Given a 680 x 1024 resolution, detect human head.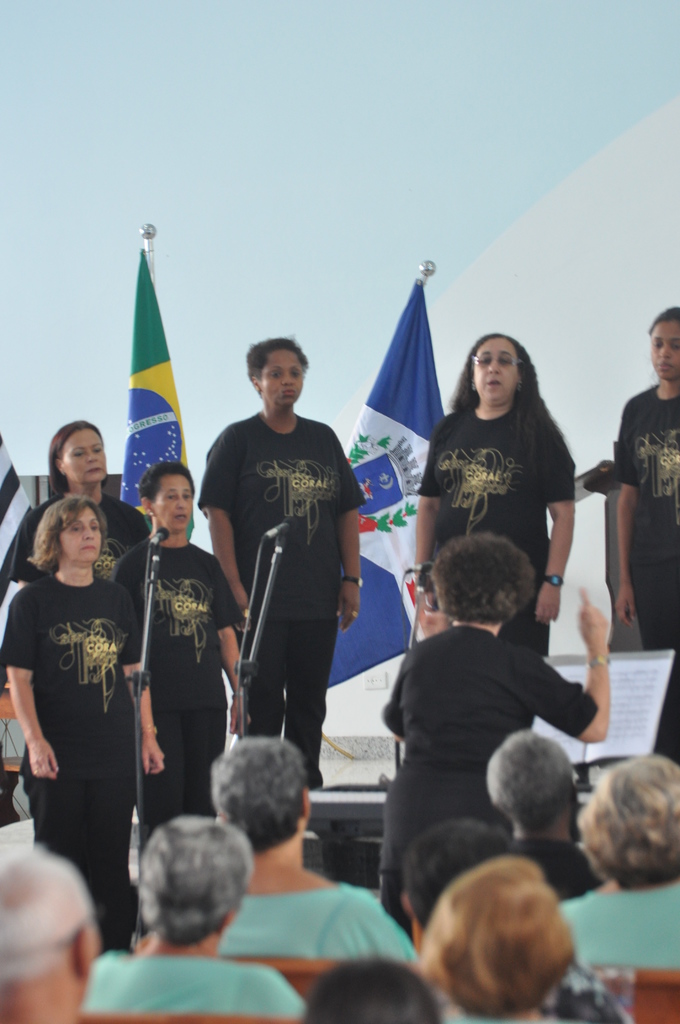
left=567, top=757, right=679, bottom=890.
